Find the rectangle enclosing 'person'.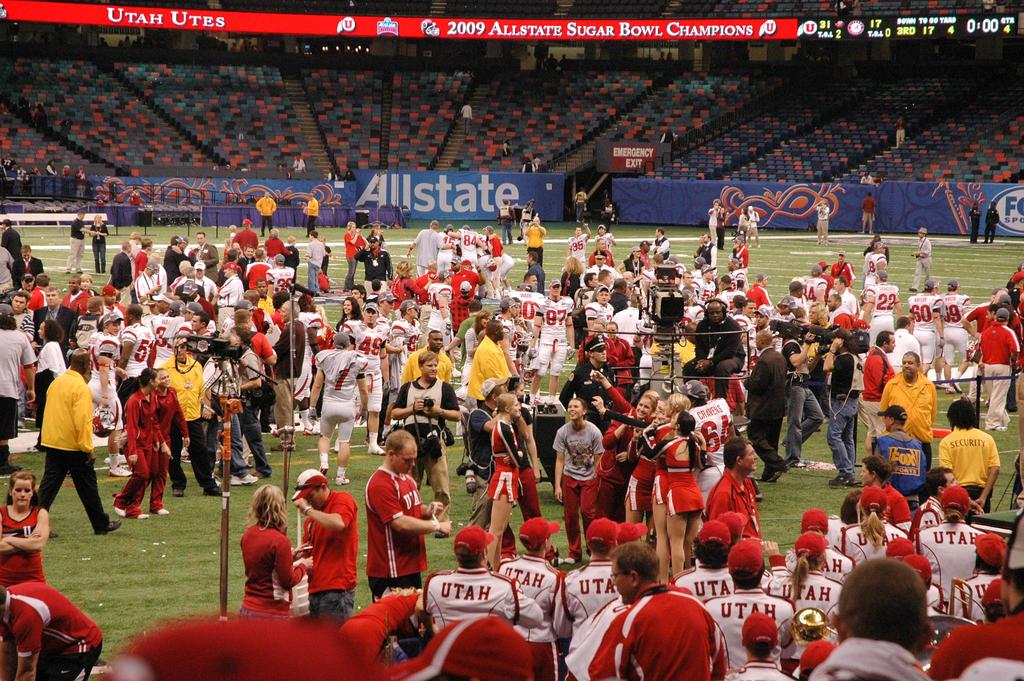
select_region(980, 306, 1022, 433).
